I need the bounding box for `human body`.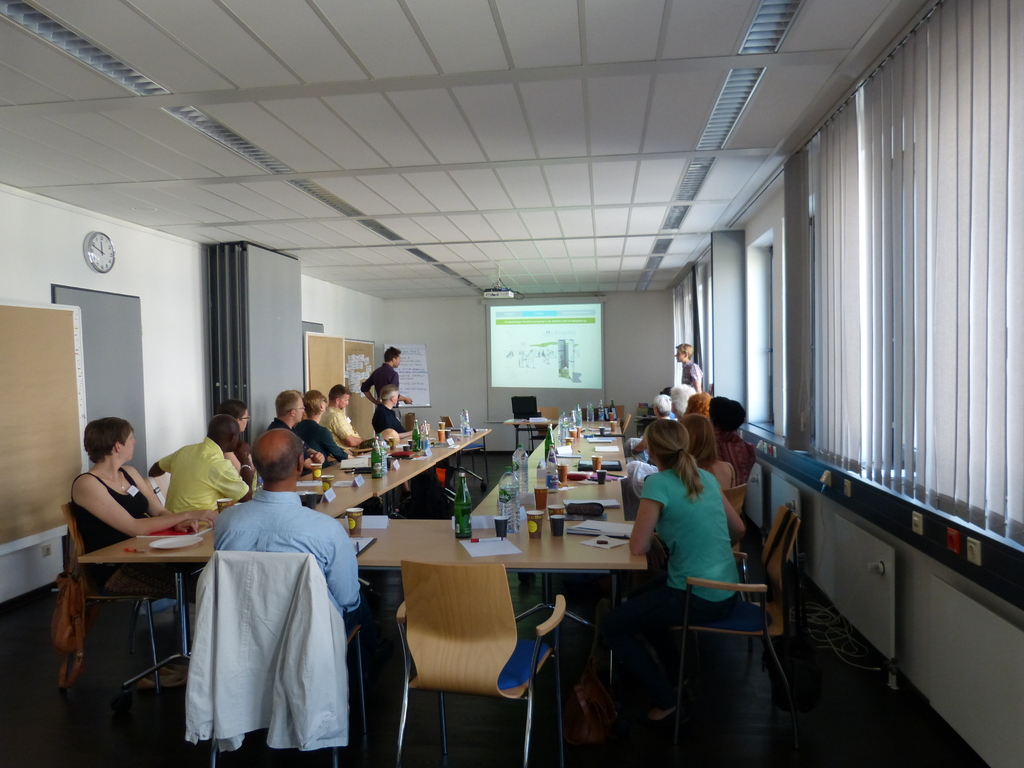
Here it is: box=[677, 360, 707, 388].
